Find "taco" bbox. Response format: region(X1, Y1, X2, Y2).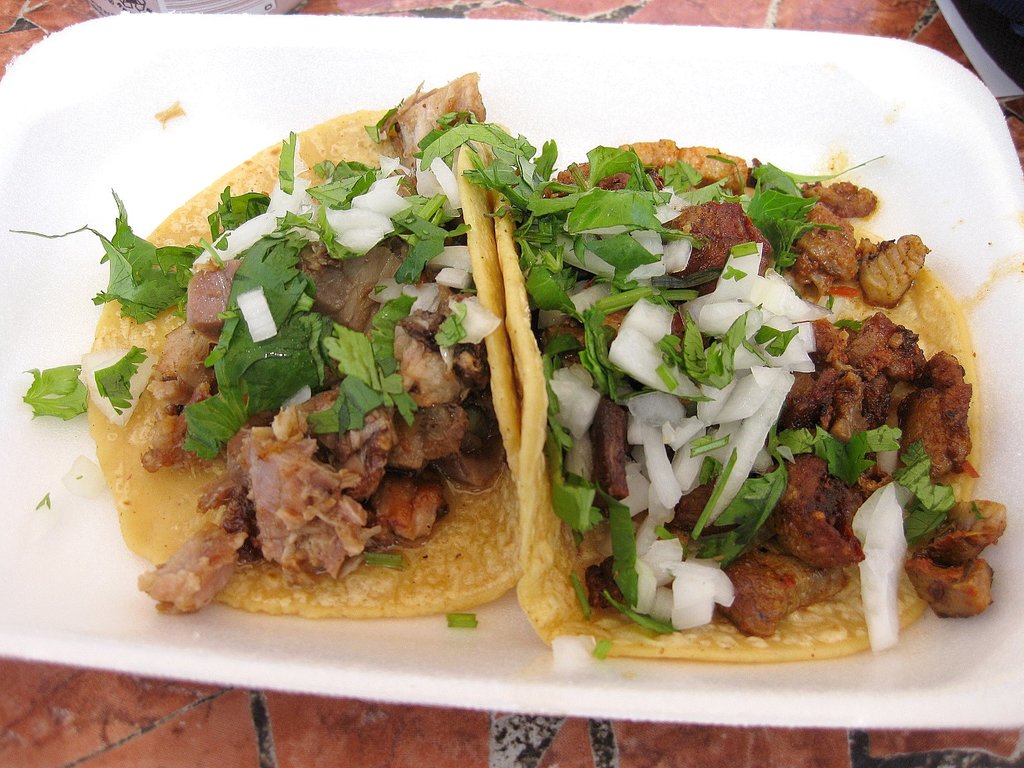
region(437, 135, 966, 669).
